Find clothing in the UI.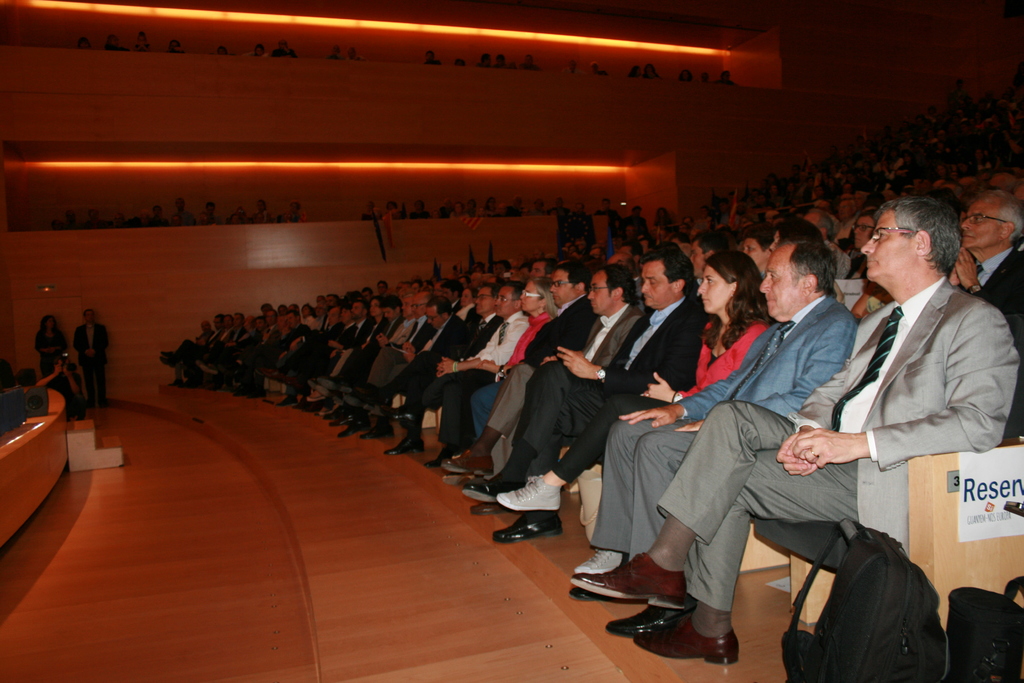
UI element at {"x1": 484, "y1": 294, "x2": 594, "y2": 435}.
